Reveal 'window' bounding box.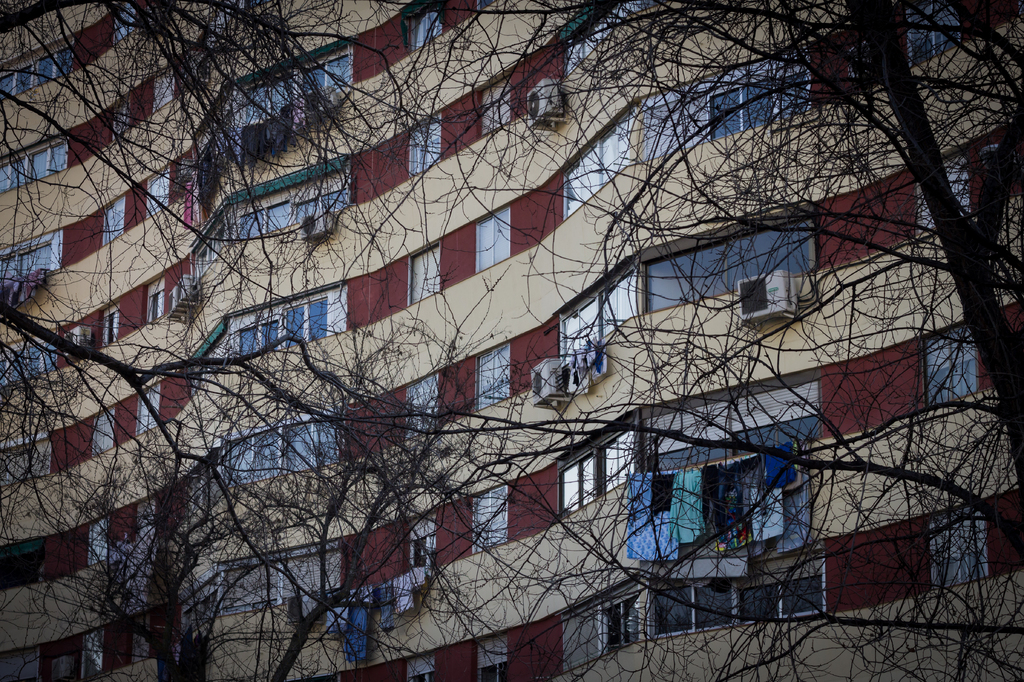
Revealed: (left=0, top=540, right=40, bottom=591).
